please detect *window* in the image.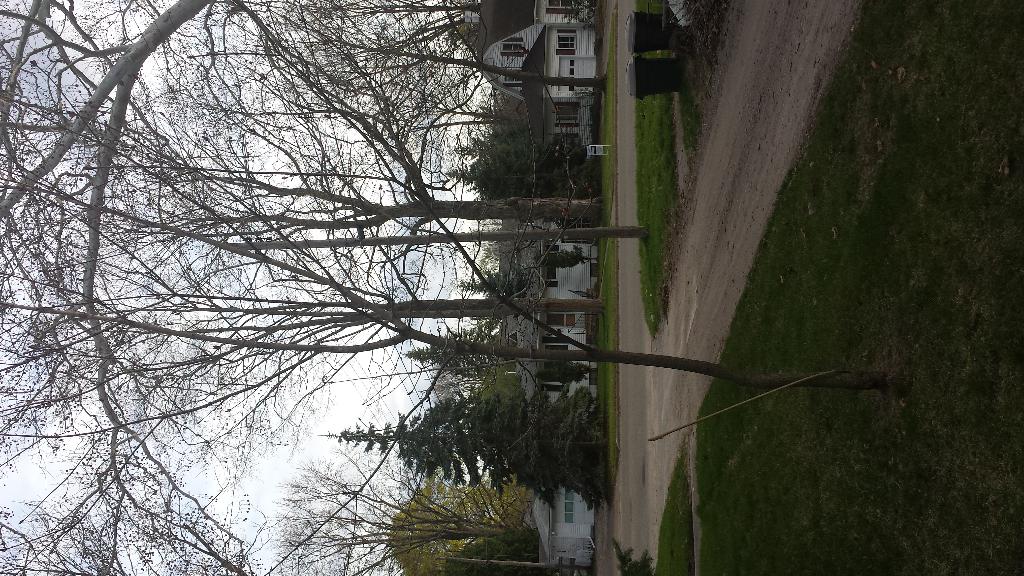
locate(564, 492, 575, 524).
